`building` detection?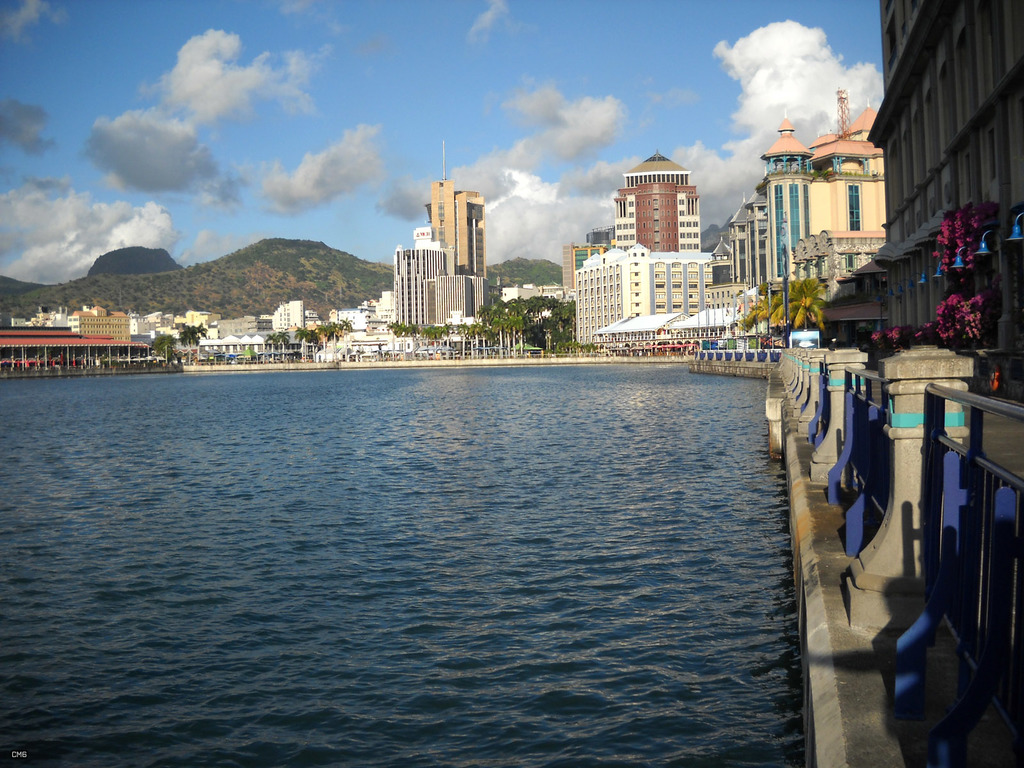
(861, 0, 1023, 767)
